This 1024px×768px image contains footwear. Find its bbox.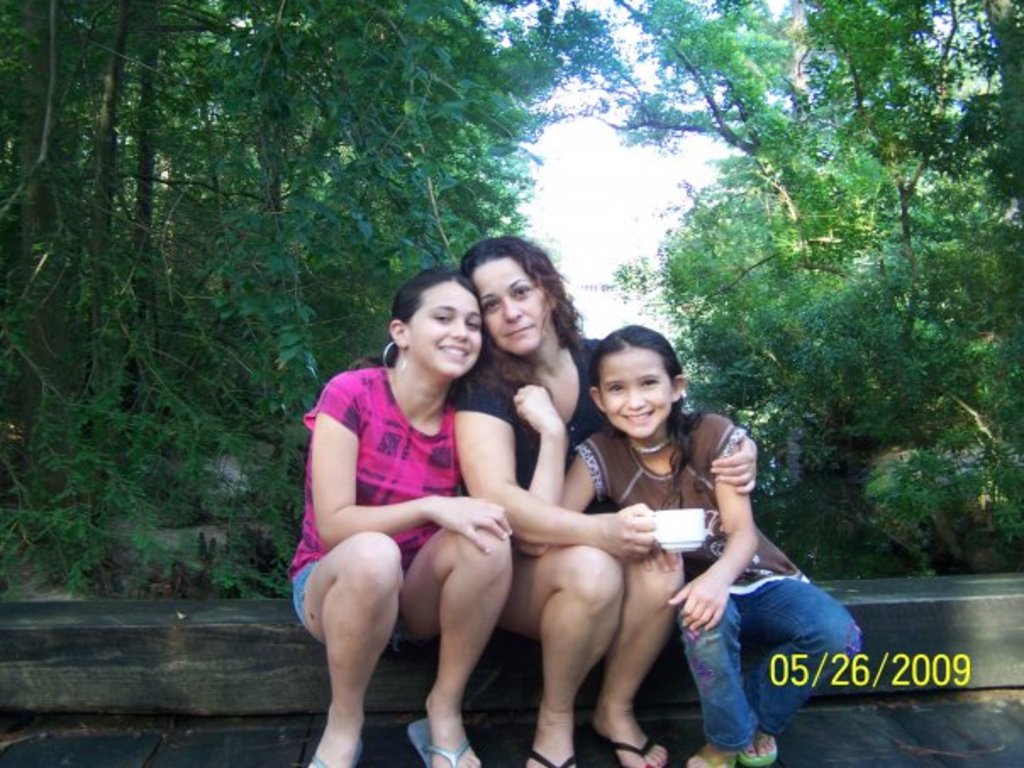
detection(592, 729, 670, 766).
